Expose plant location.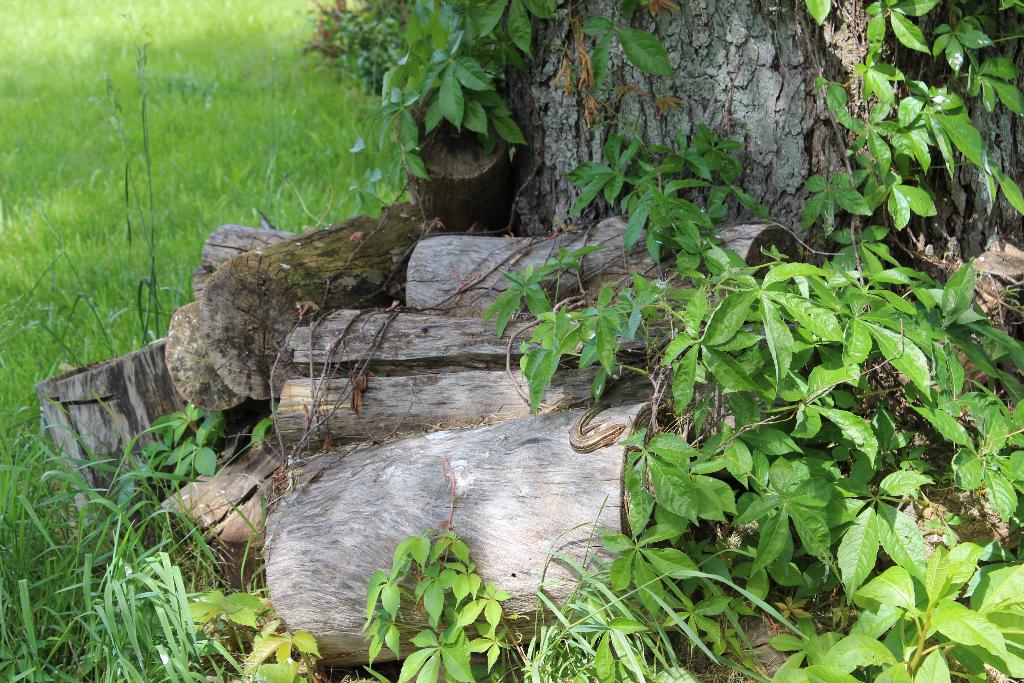
Exposed at [540, 432, 717, 673].
